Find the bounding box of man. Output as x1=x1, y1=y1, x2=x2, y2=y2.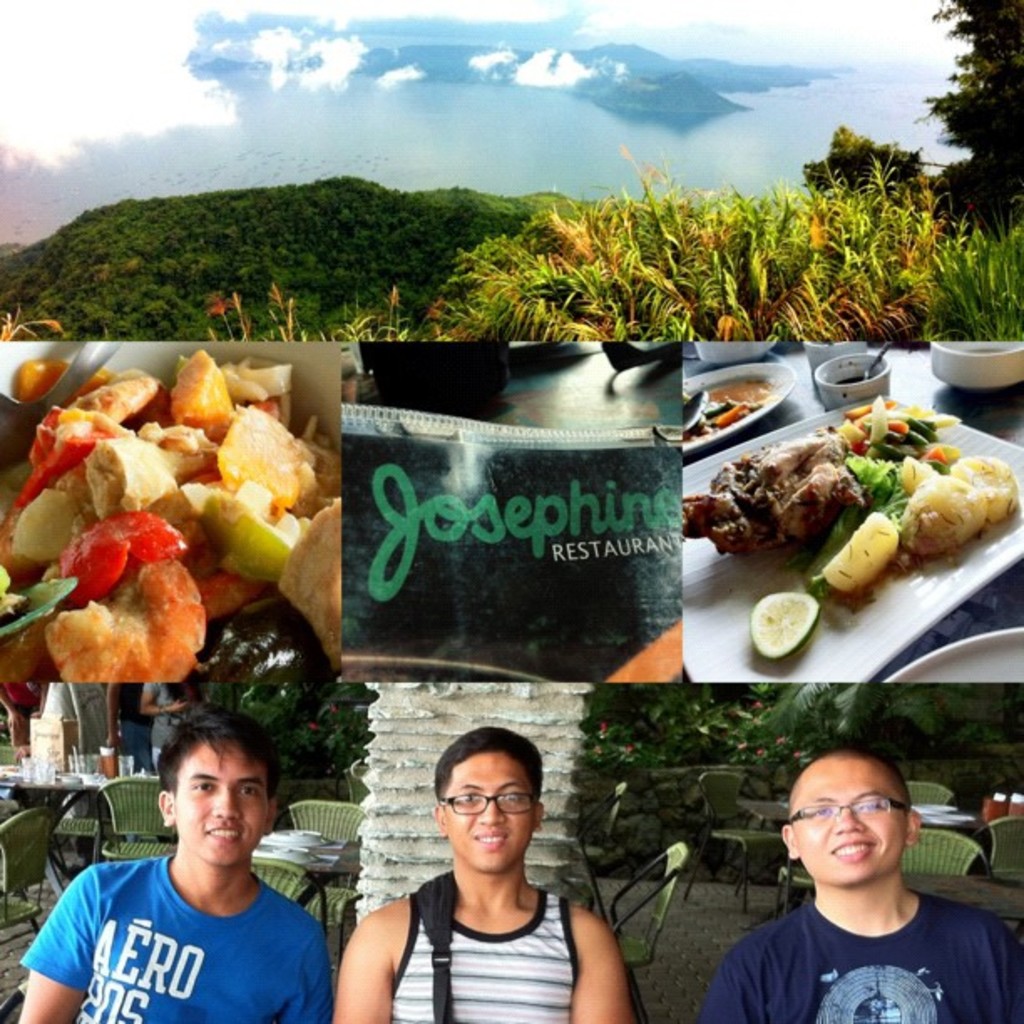
x1=318, y1=711, x2=658, y2=1022.
